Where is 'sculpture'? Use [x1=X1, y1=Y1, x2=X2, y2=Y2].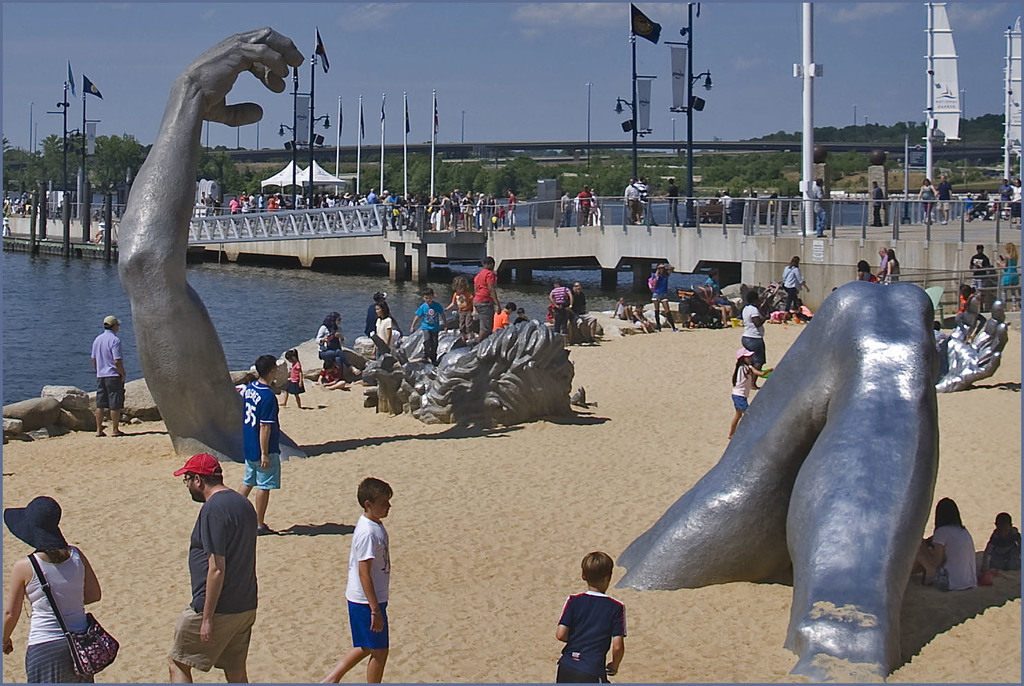
[x1=616, y1=281, x2=924, y2=685].
